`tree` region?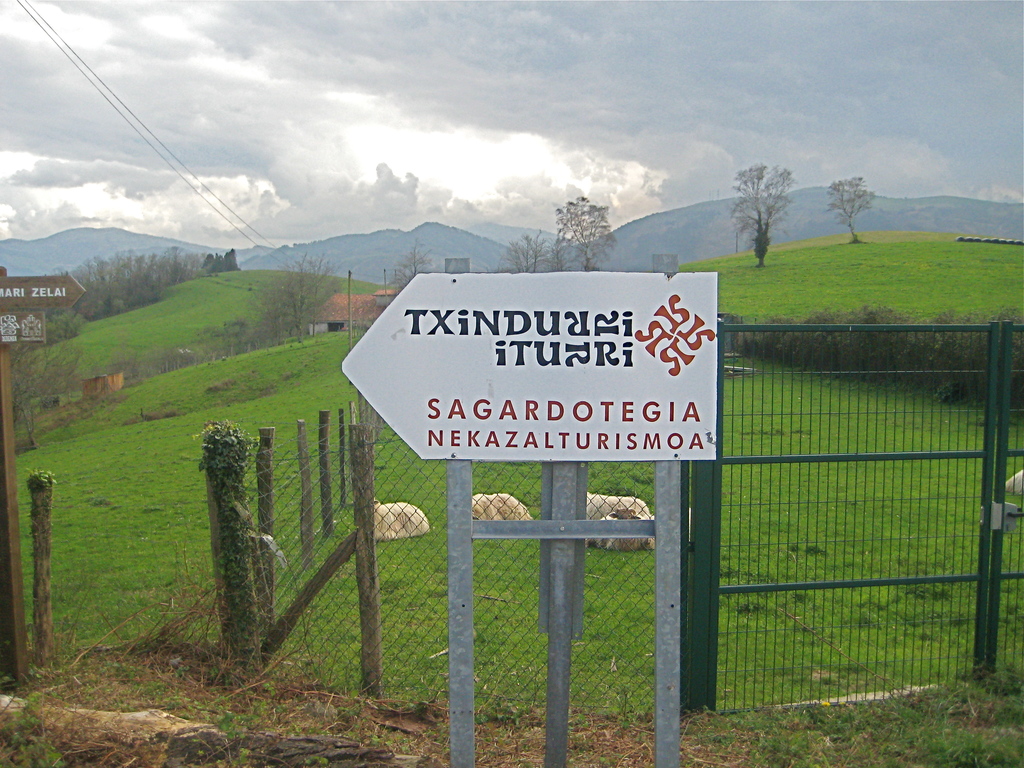
rect(271, 252, 338, 335)
